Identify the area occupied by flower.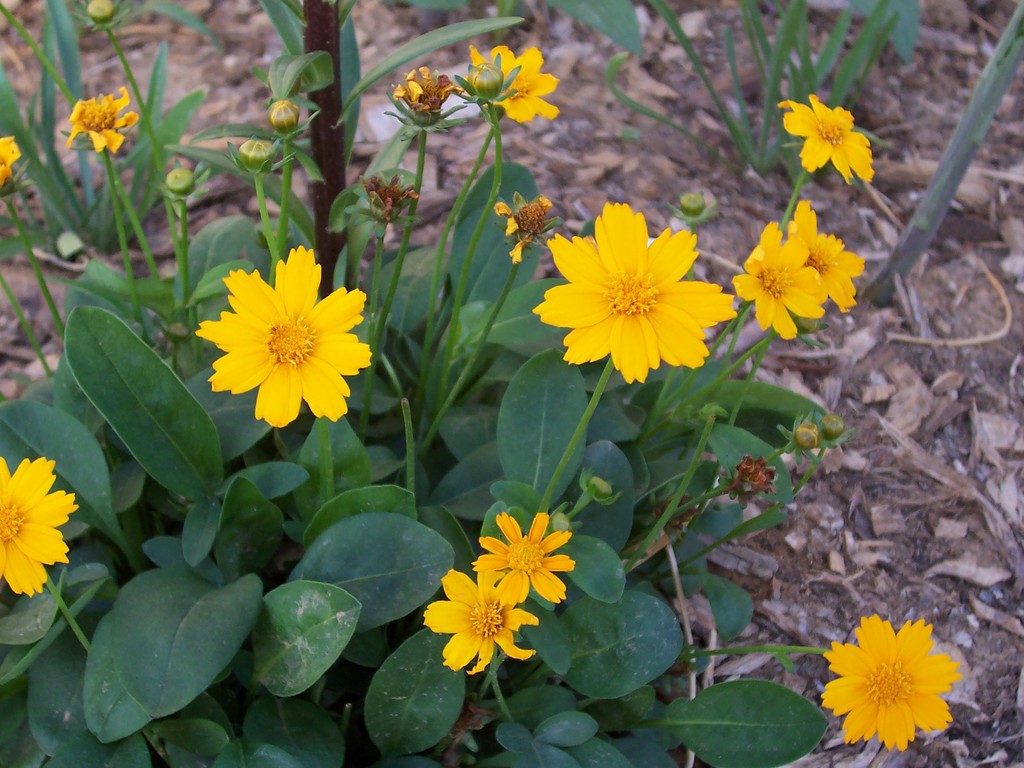
Area: 819 611 963 753.
